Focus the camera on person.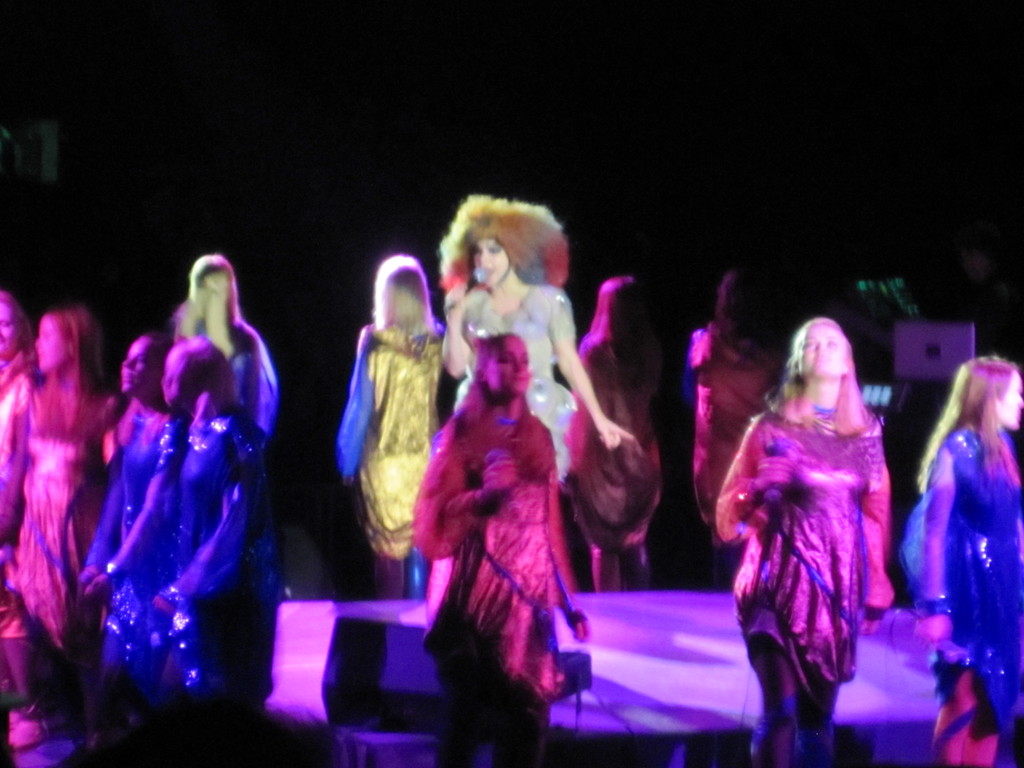
Focus region: detection(0, 286, 52, 749).
